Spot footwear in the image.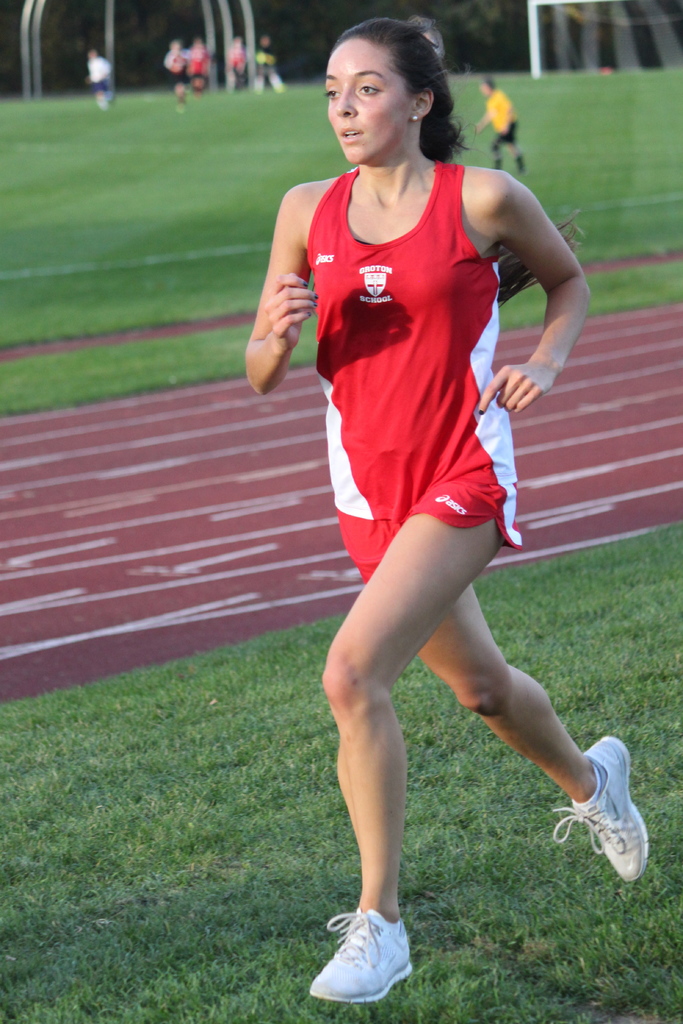
footwear found at bbox=[317, 917, 413, 1007].
